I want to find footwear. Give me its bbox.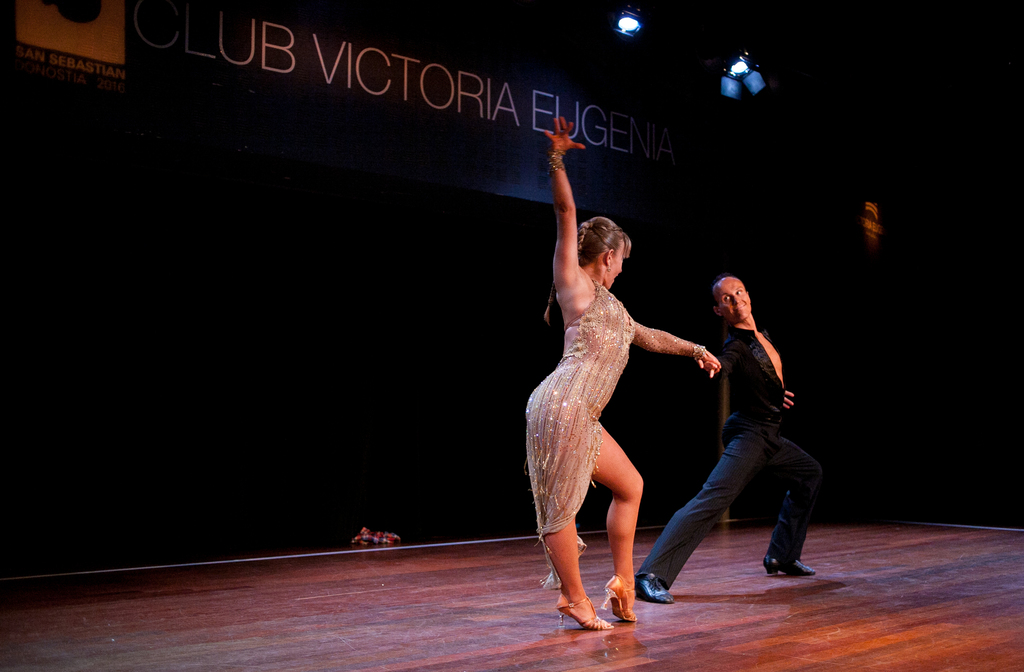
[left=604, top=572, right=648, bottom=631].
